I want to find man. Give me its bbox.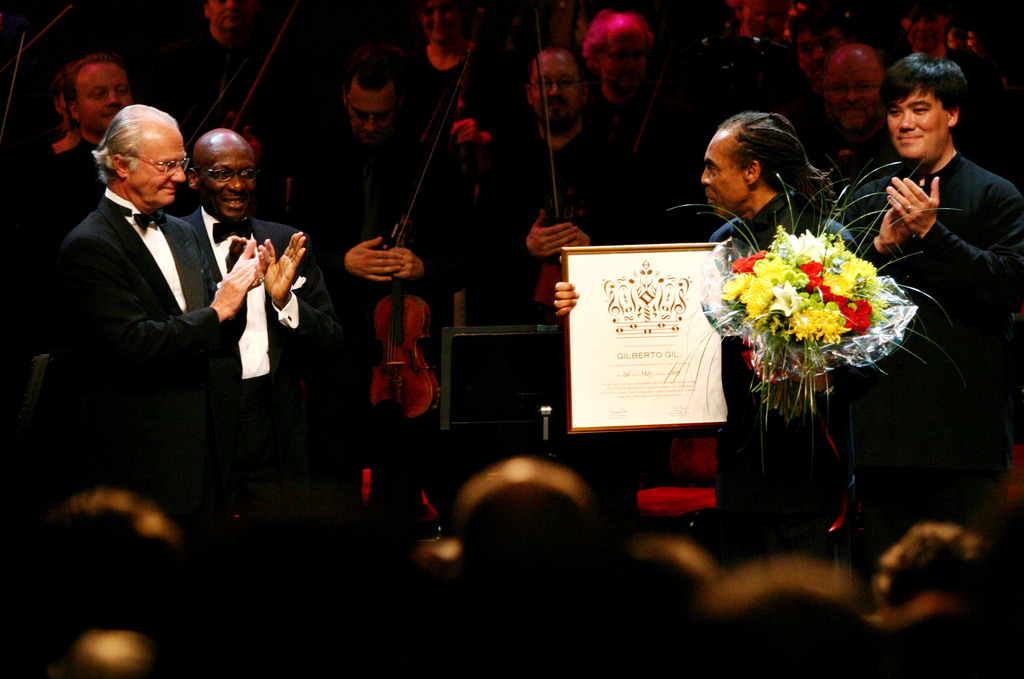
(left=203, top=0, right=258, bottom=52).
